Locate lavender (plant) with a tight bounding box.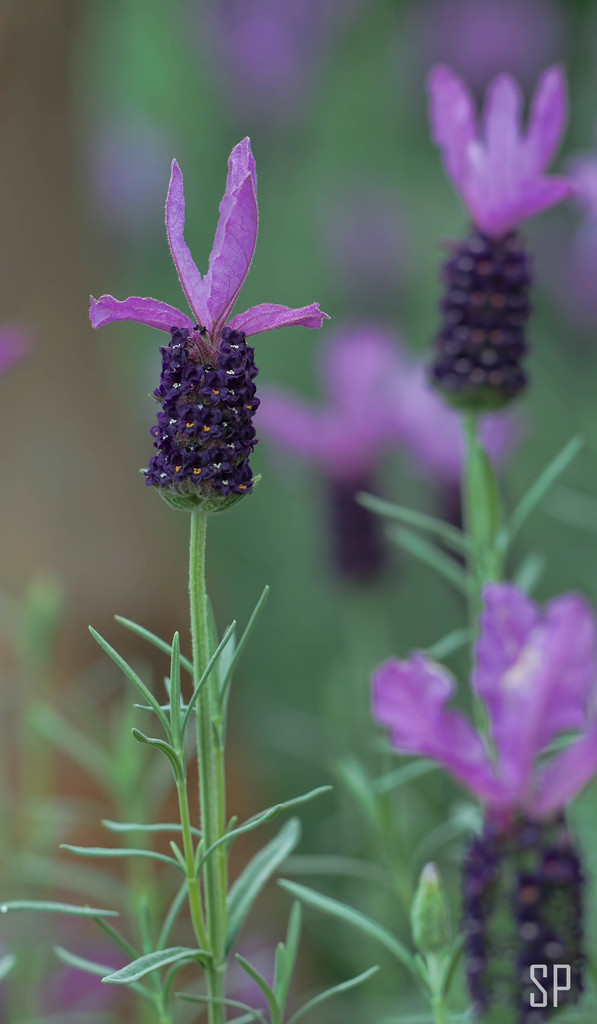
bbox=[429, 70, 582, 243].
